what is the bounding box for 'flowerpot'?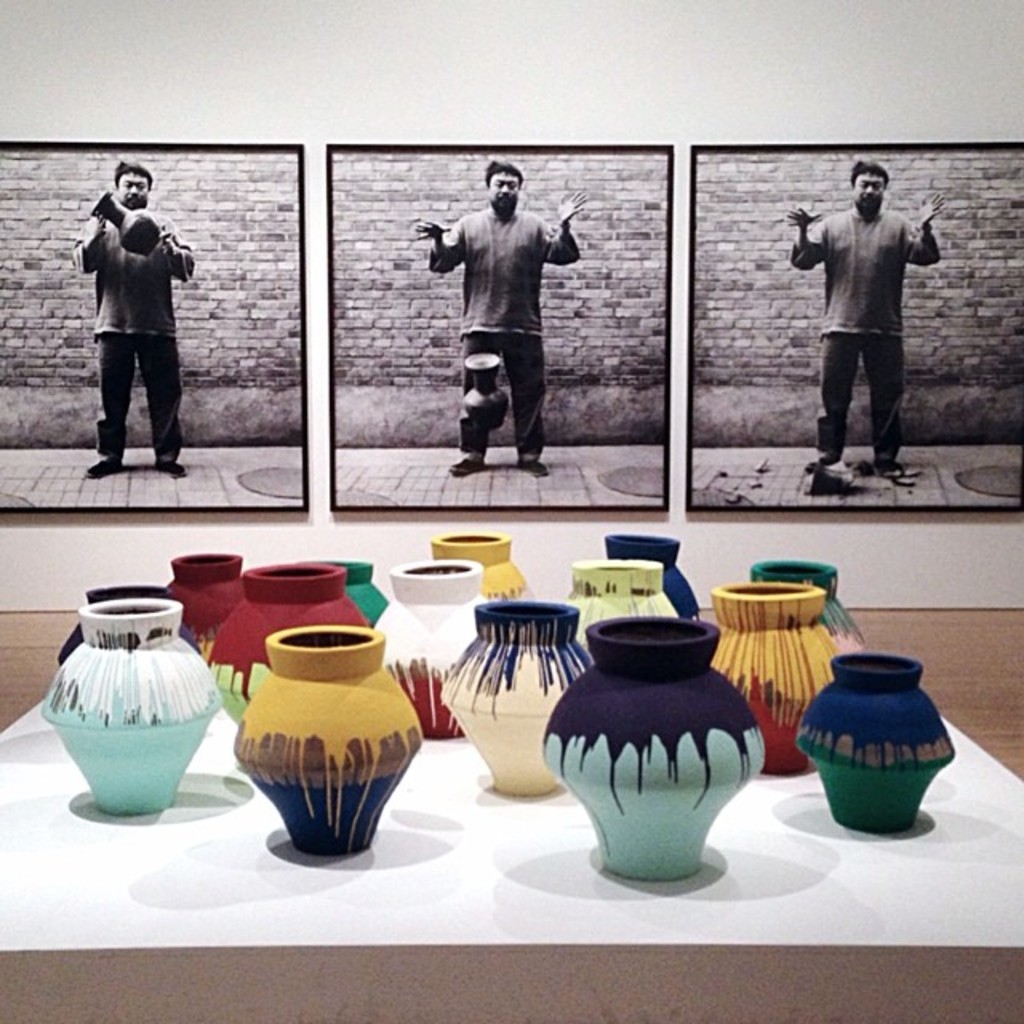
box=[45, 608, 222, 816].
